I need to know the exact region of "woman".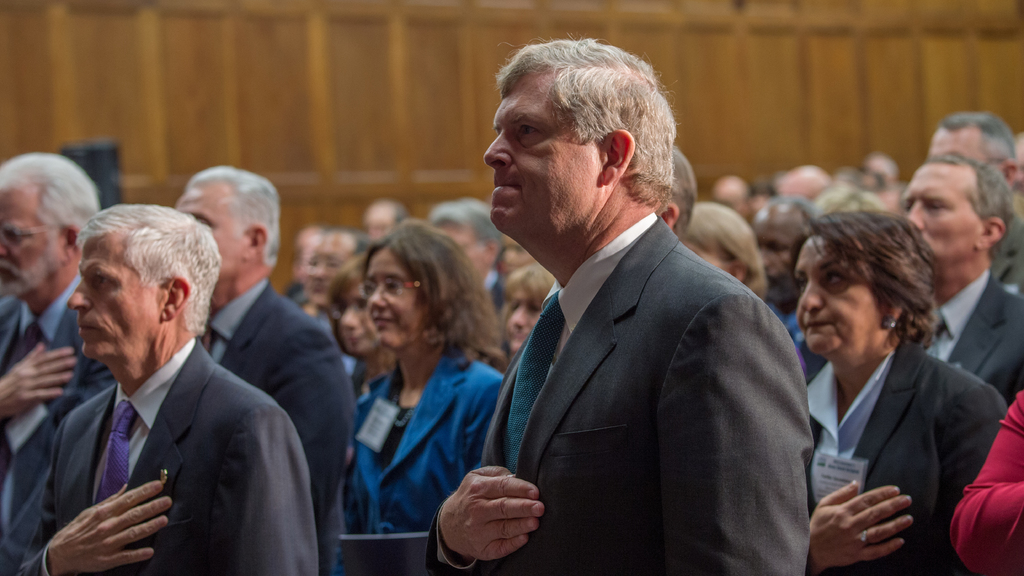
Region: crop(778, 195, 999, 575).
